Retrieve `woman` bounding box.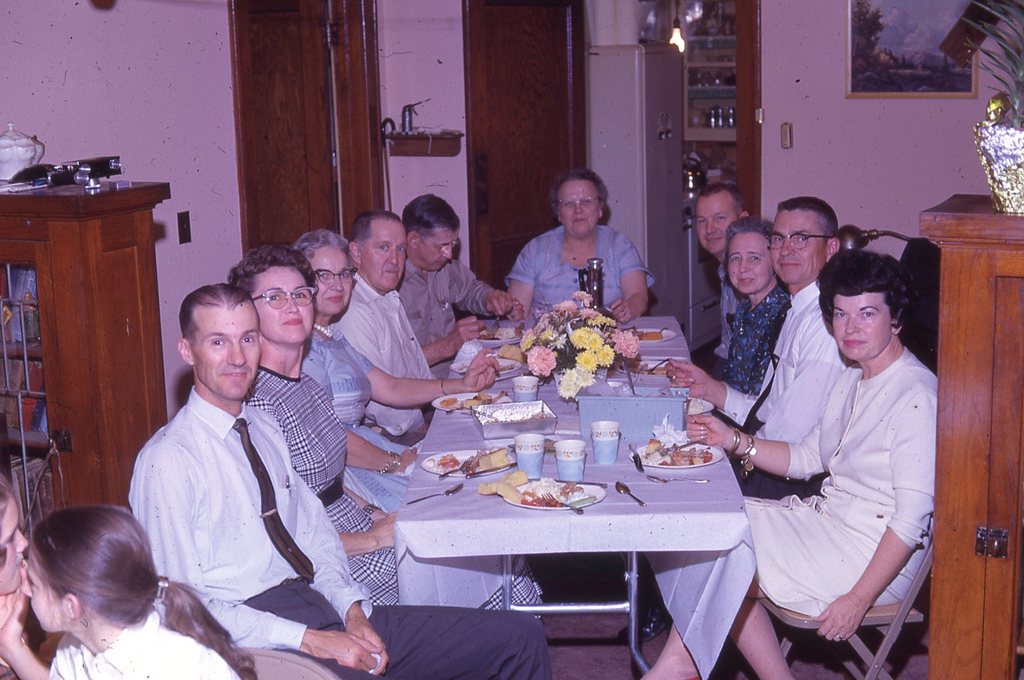
Bounding box: bbox=[721, 216, 795, 394].
